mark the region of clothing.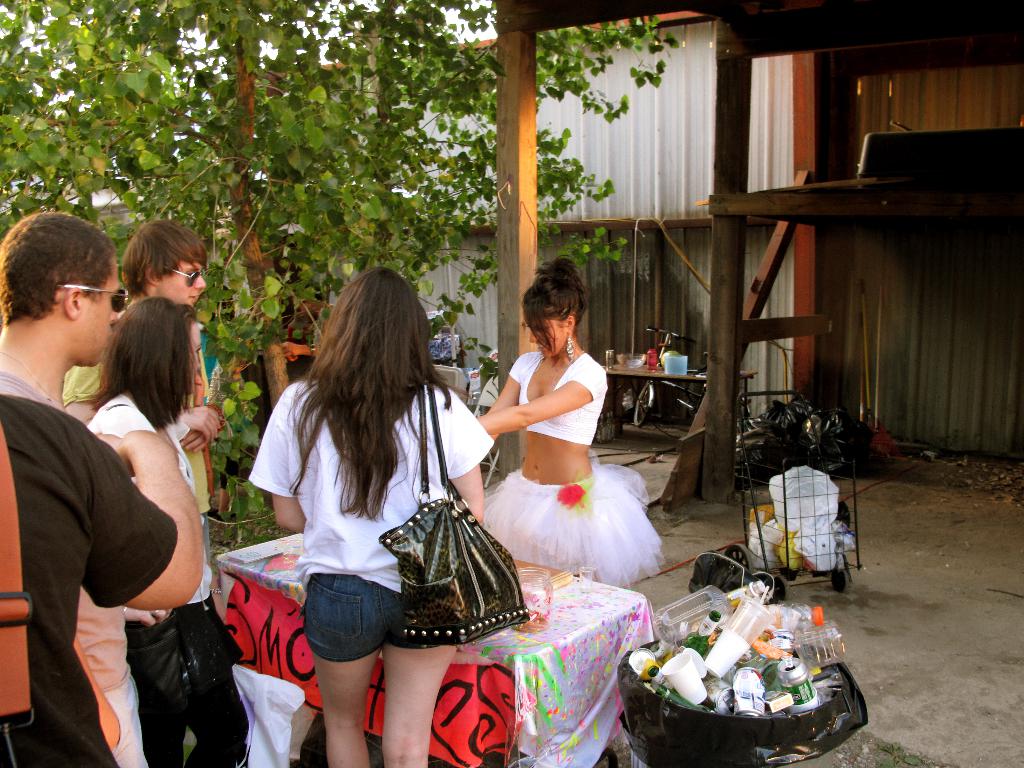
Region: {"x1": 483, "y1": 369, "x2": 657, "y2": 579}.
